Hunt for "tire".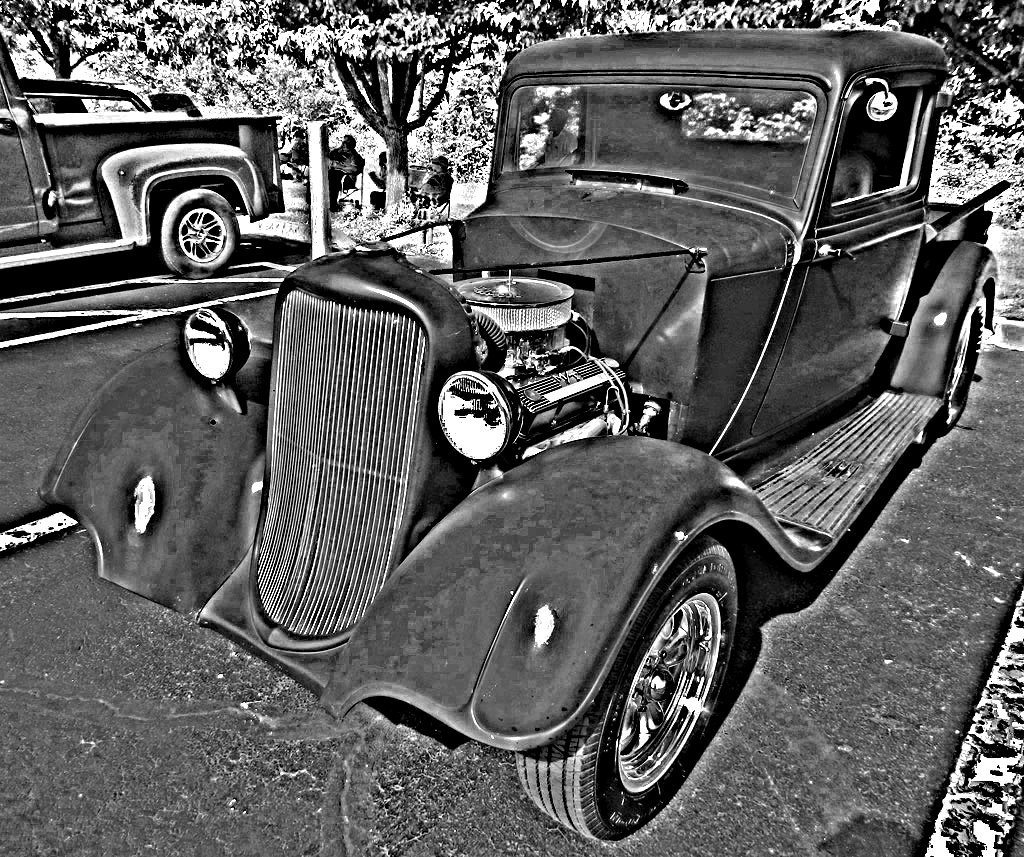
Hunted down at region(938, 294, 980, 431).
